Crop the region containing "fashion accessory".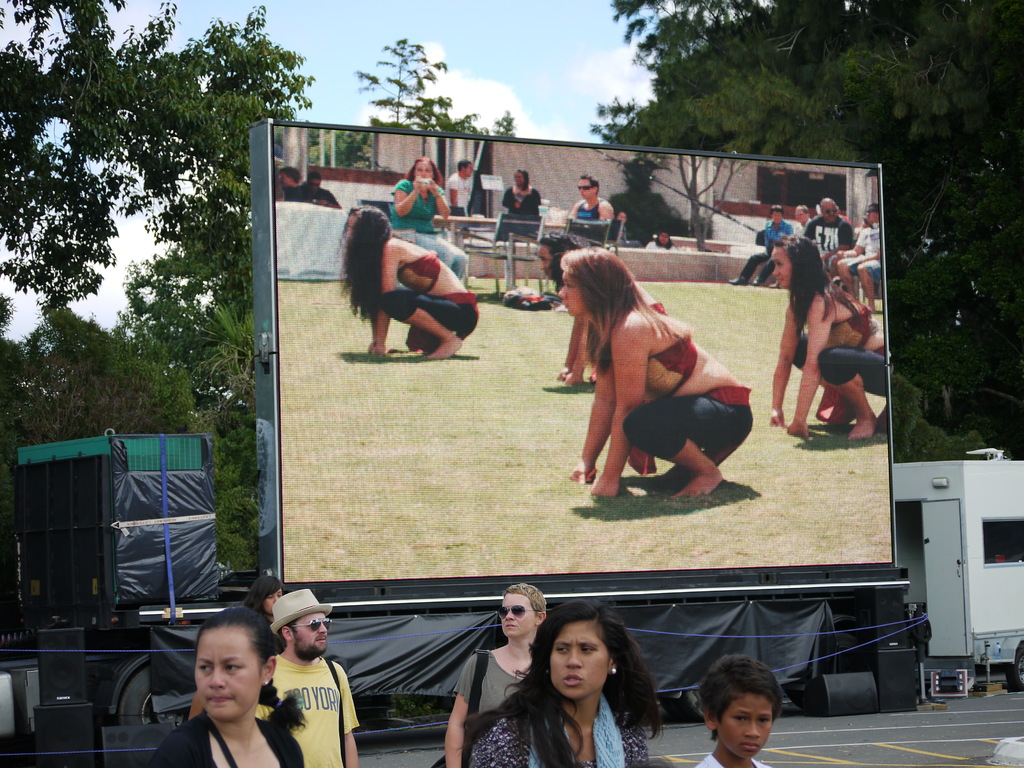
Crop region: {"x1": 609, "y1": 666, "x2": 618, "y2": 675}.
